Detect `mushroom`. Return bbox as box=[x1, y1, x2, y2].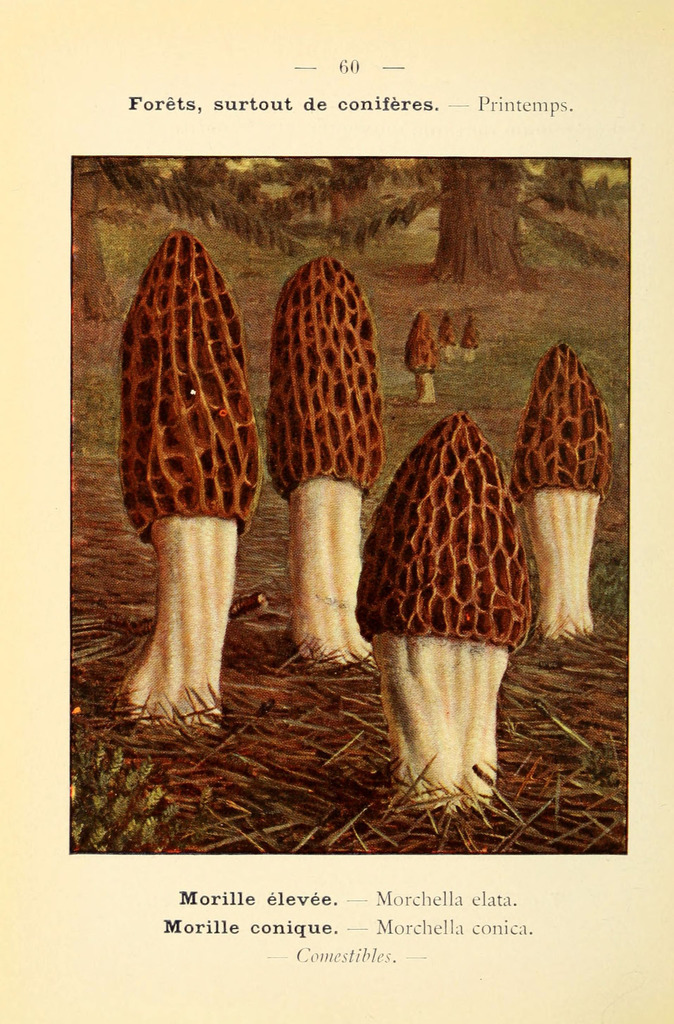
box=[433, 300, 457, 371].
